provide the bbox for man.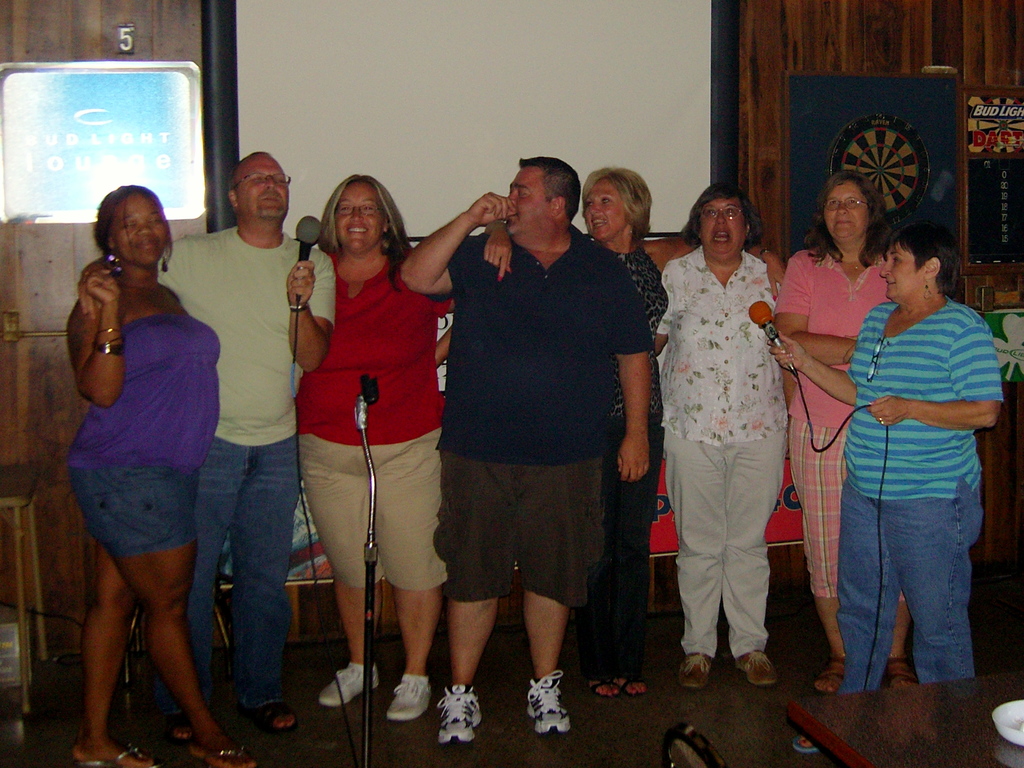
bbox(80, 143, 337, 741).
